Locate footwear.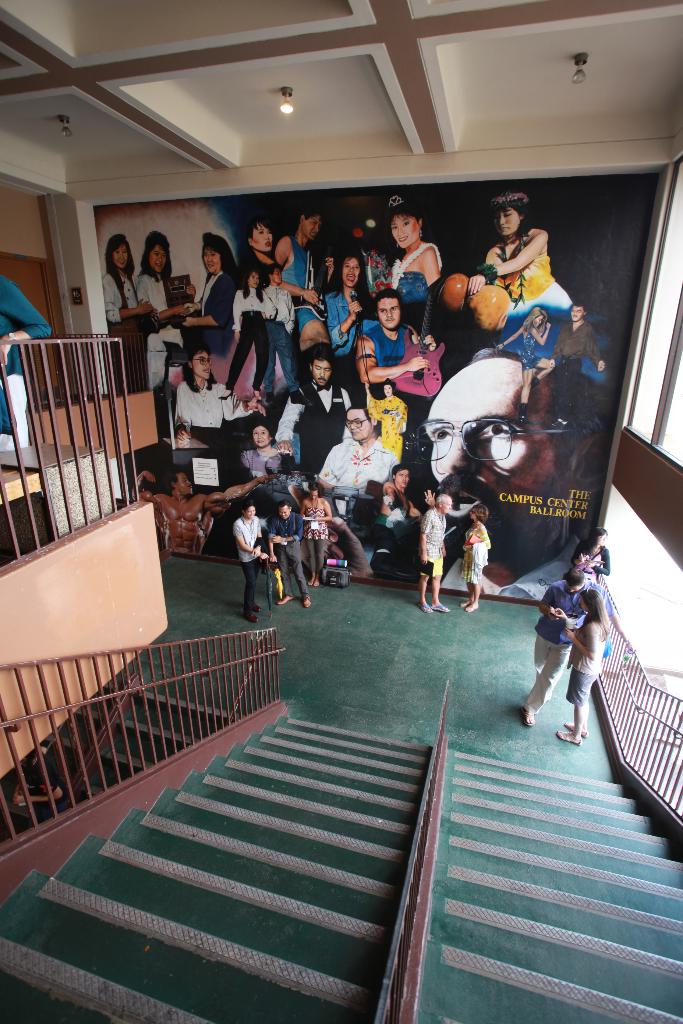
Bounding box: 248, 606, 262, 624.
